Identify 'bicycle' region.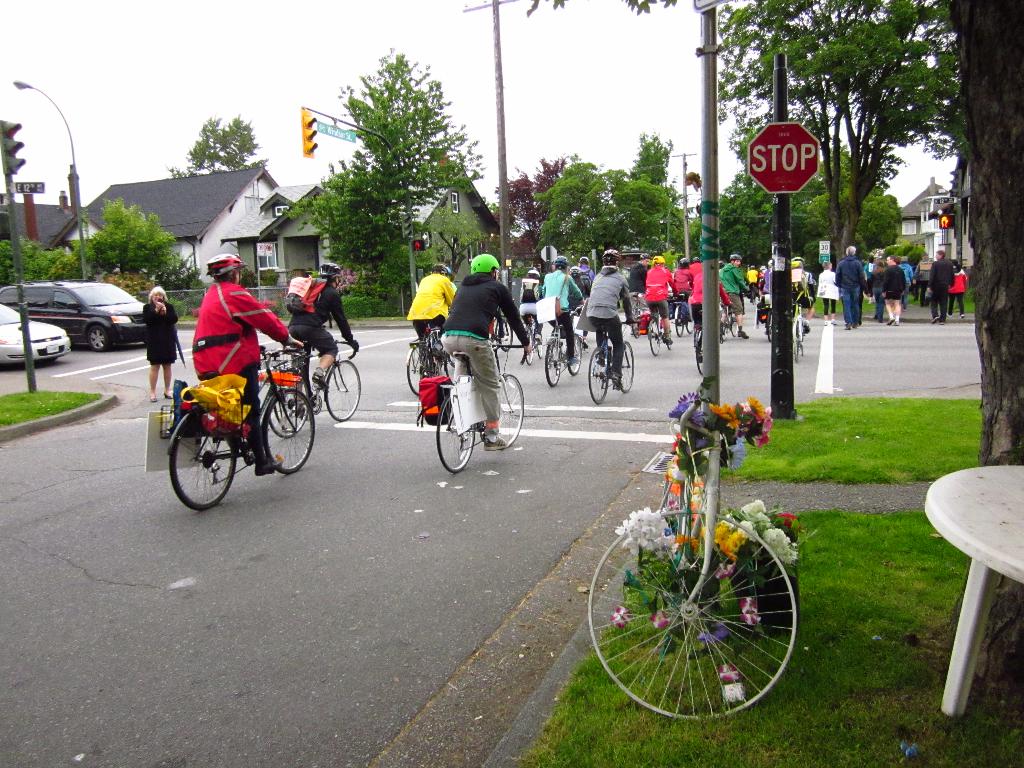
Region: (left=266, top=339, right=365, bottom=444).
